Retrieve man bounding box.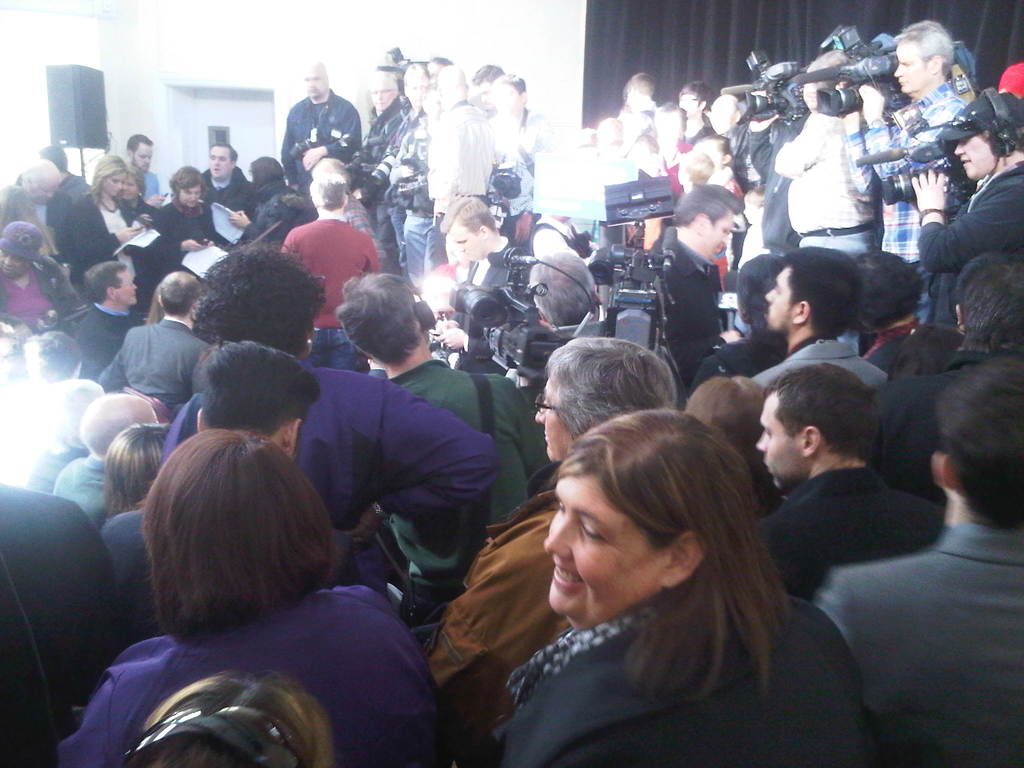
Bounding box: detection(36, 143, 92, 259).
